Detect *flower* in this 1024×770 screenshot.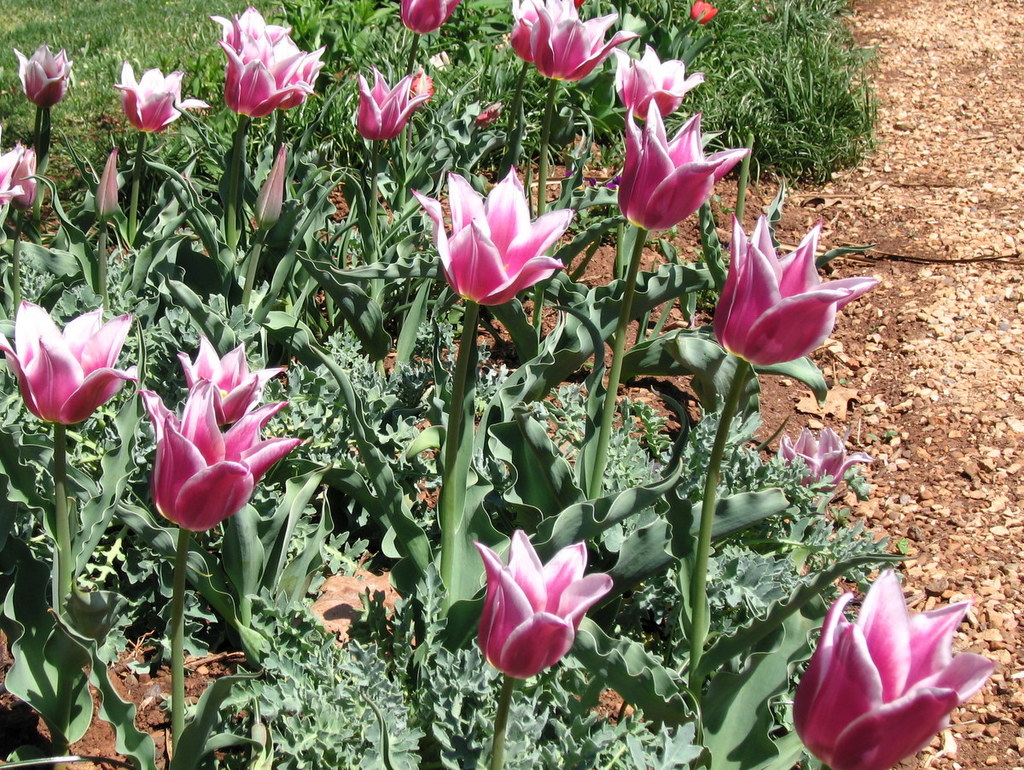
Detection: <region>357, 71, 425, 142</region>.
